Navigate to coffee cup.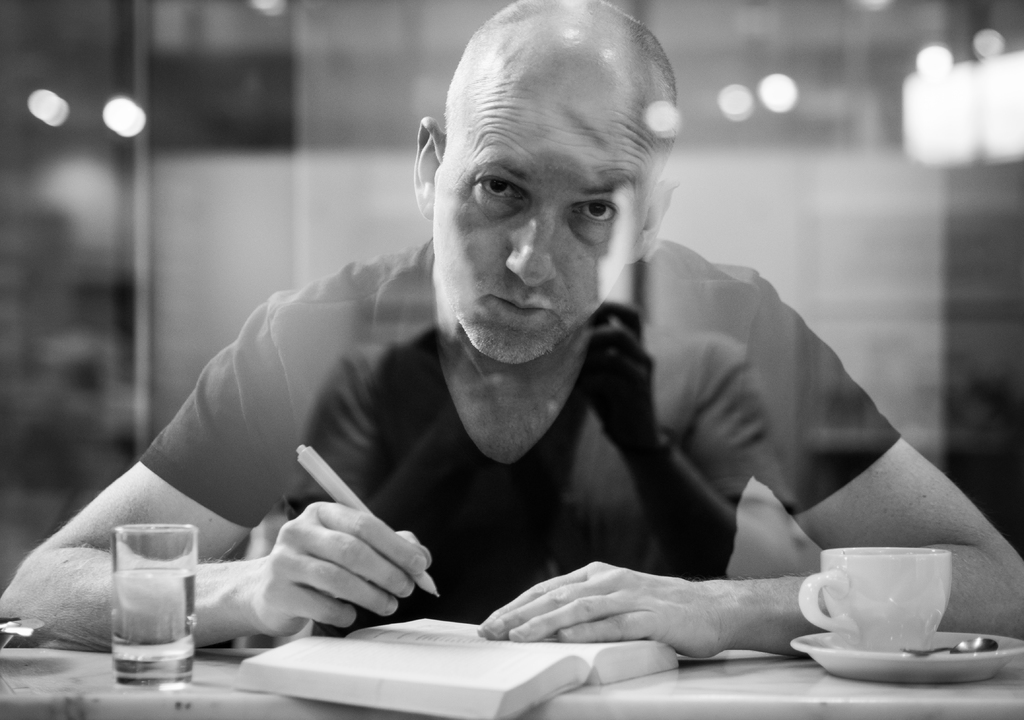
Navigation target: x1=797, y1=548, x2=963, y2=653.
